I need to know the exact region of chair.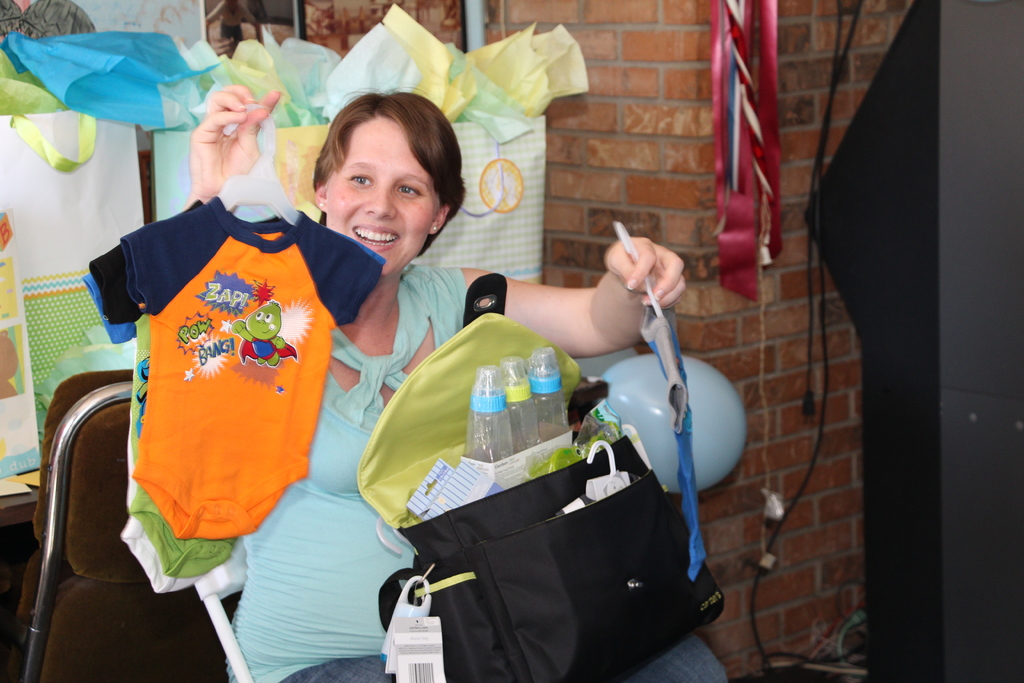
Region: rect(188, 540, 263, 682).
